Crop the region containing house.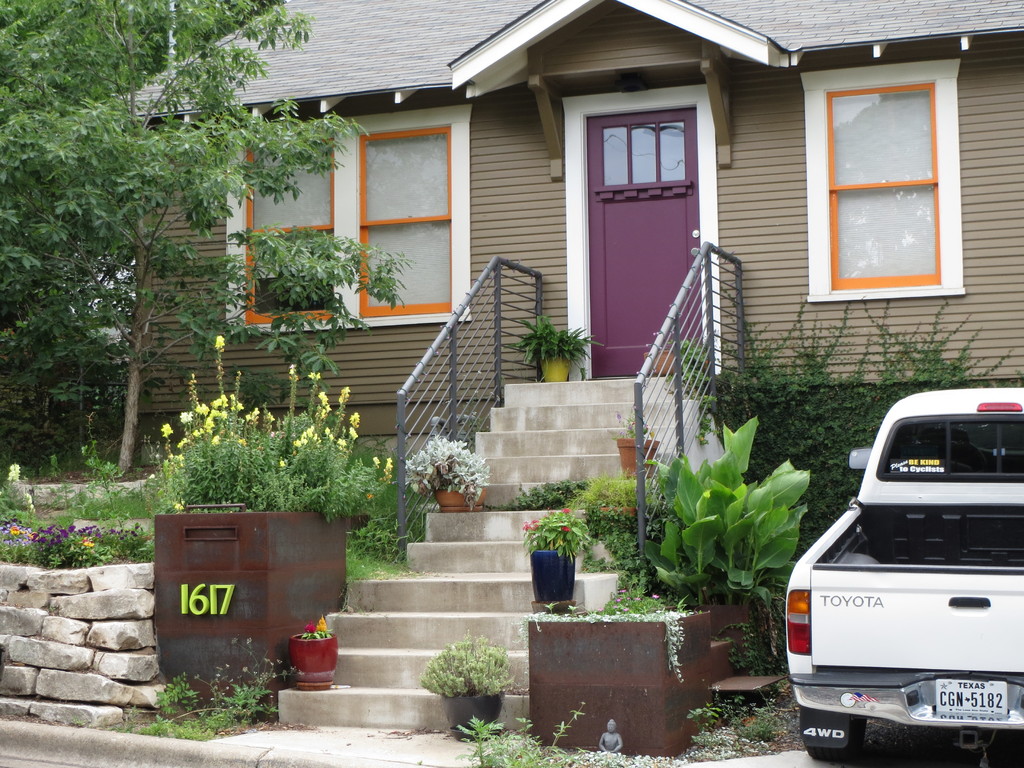
Crop region: (x1=57, y1=28, x2=988, y2=603).
